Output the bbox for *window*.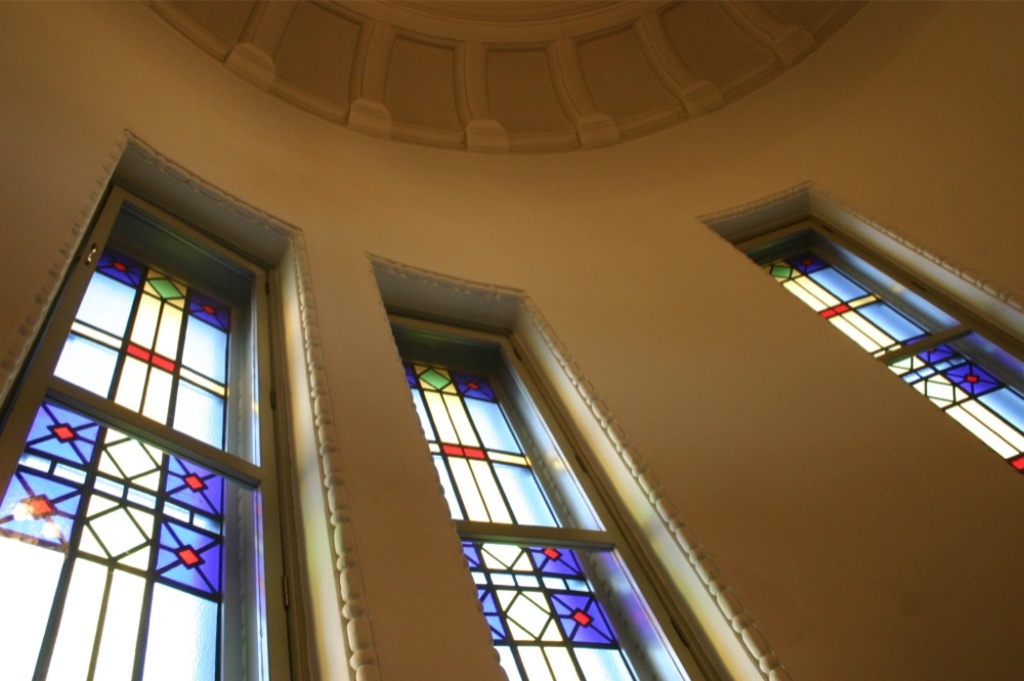
(0,125,386,680).
